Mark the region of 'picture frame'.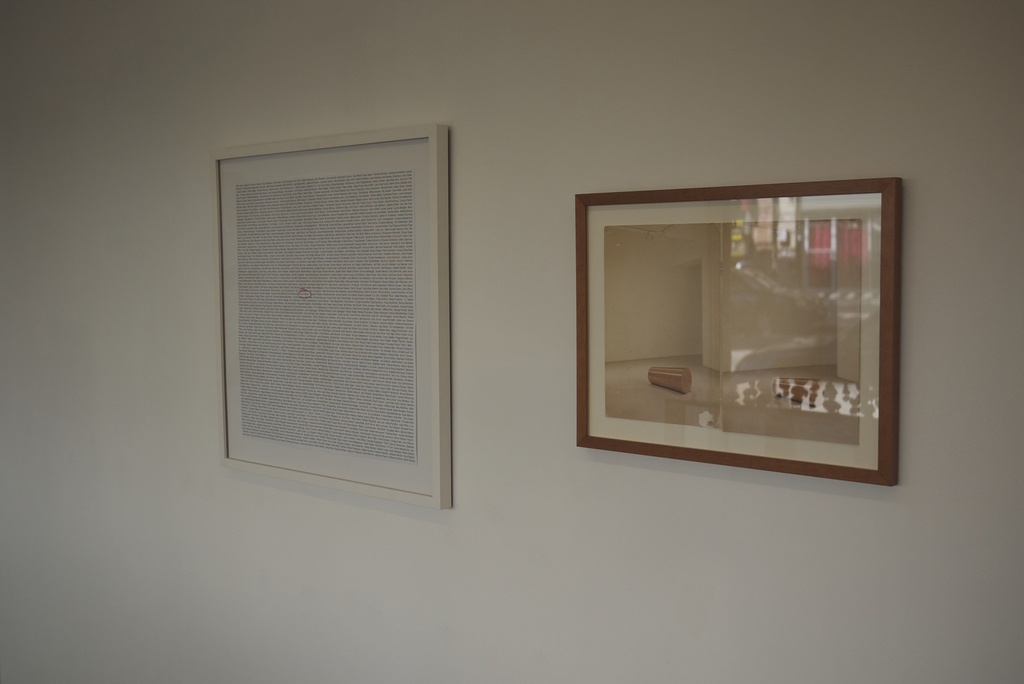
Region: [220, 124, 449, 509].
